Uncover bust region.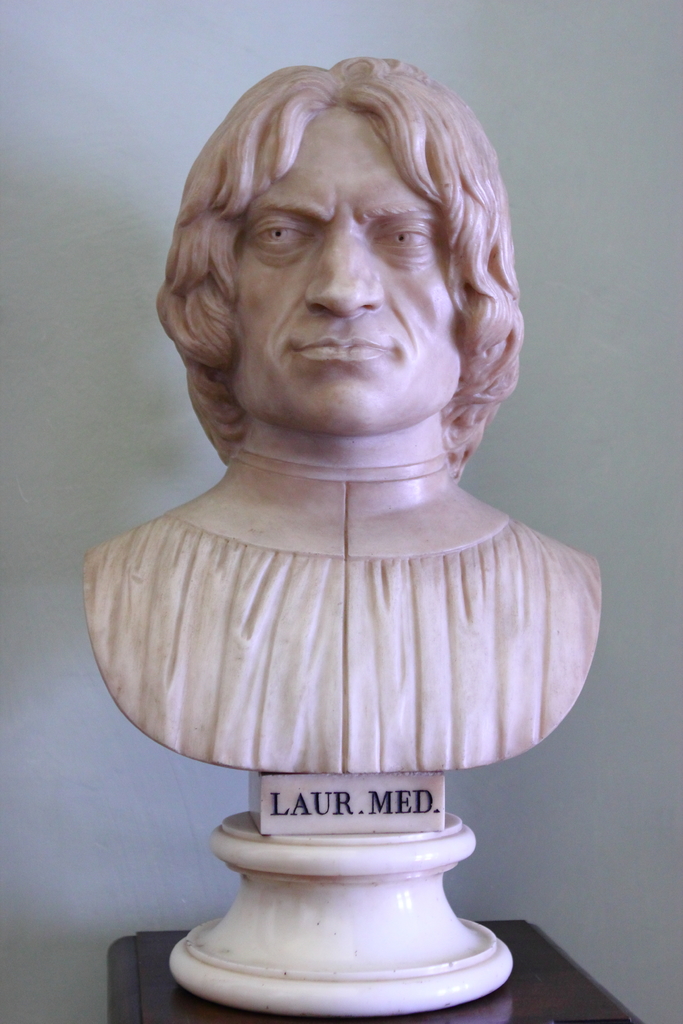
Uncovered: (76, 40, 613, 1023).
